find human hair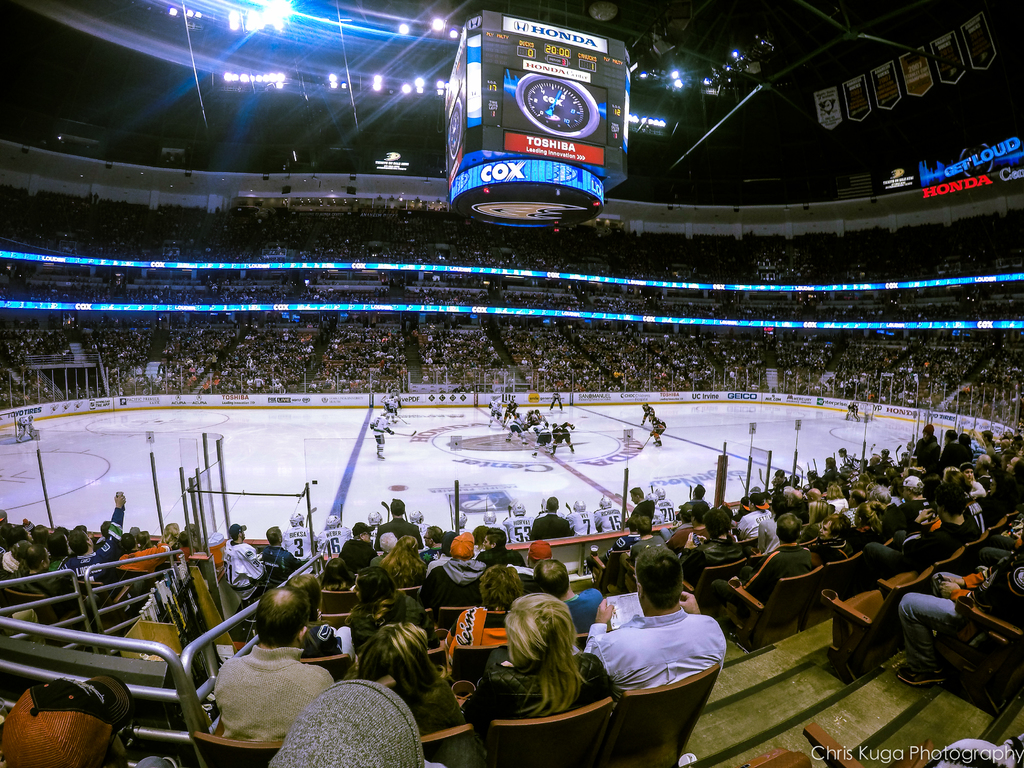
crop(627, 518, 639, 532)
